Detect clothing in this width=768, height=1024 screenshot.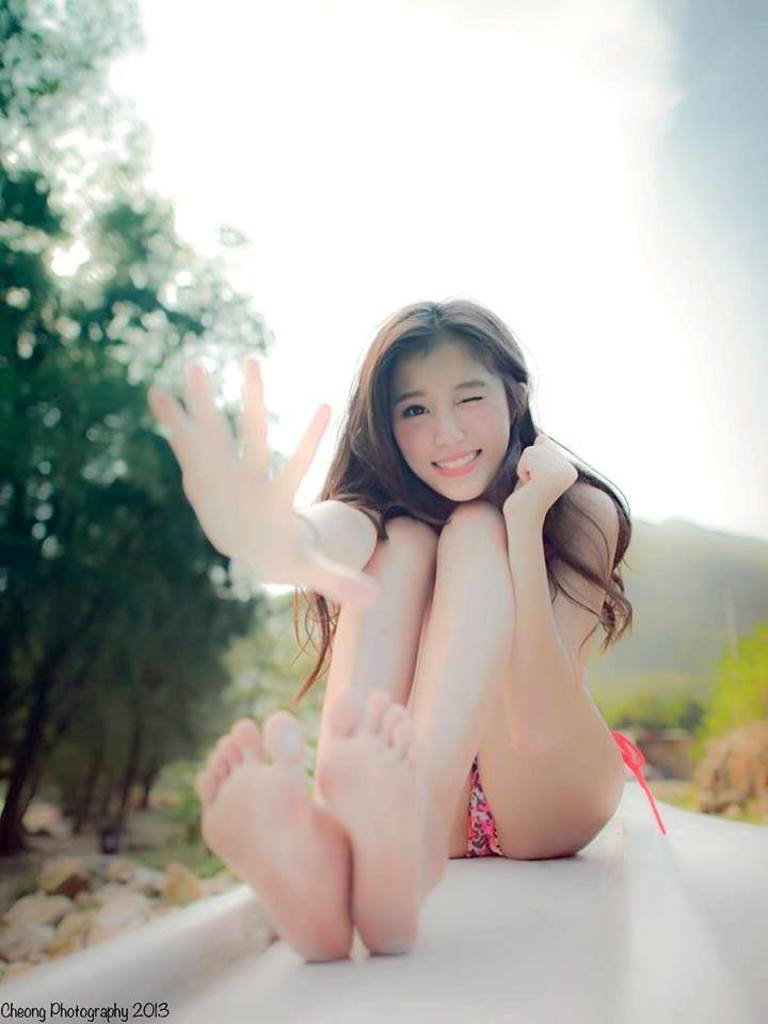
Detection: region(469, 732, 667, 853).
